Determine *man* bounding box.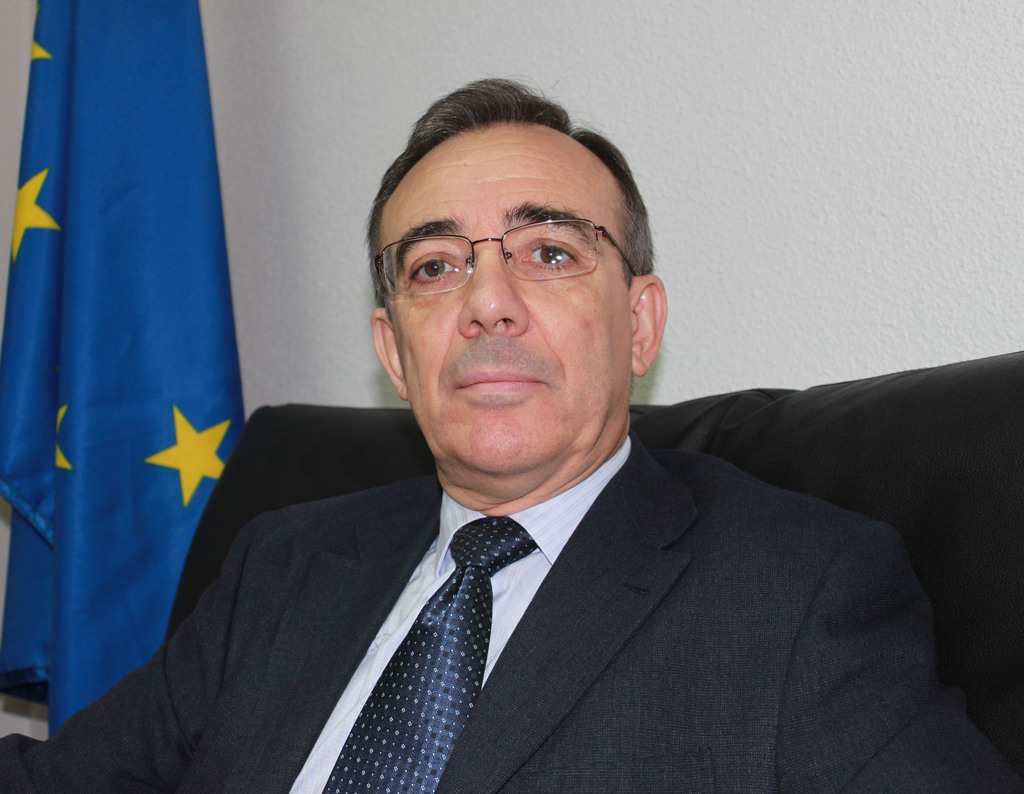
Determined: x1=0 y1=76 x2=1023 y2=793.
